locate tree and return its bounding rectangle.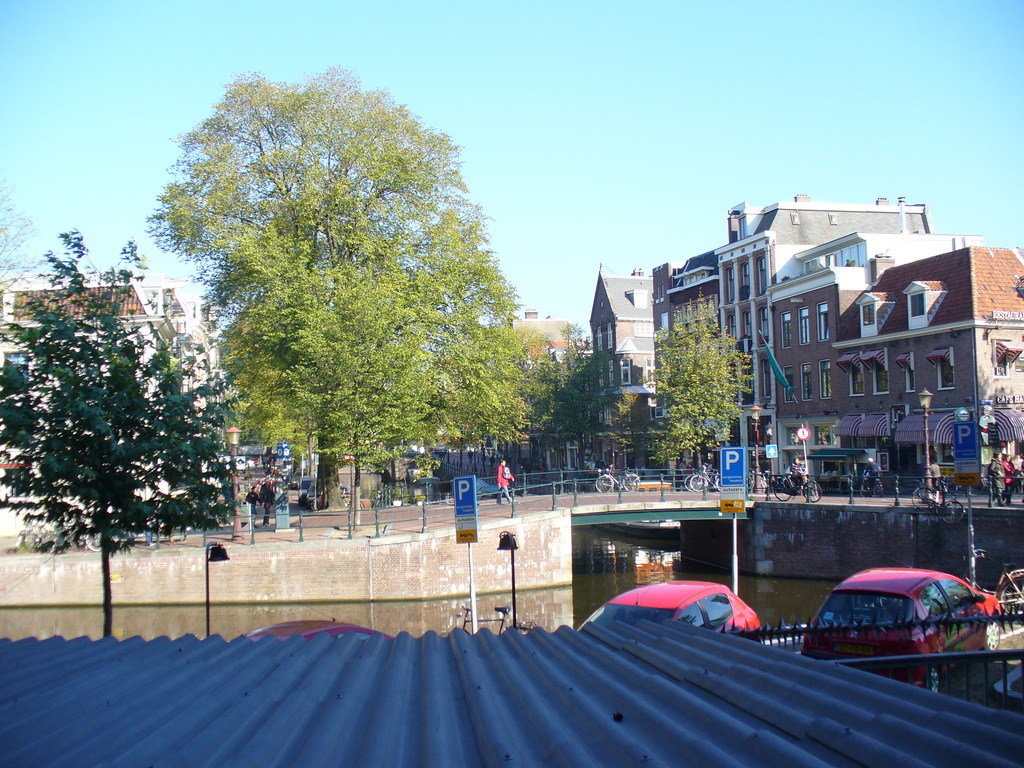
l=598, t=377, r=646, b=472.
